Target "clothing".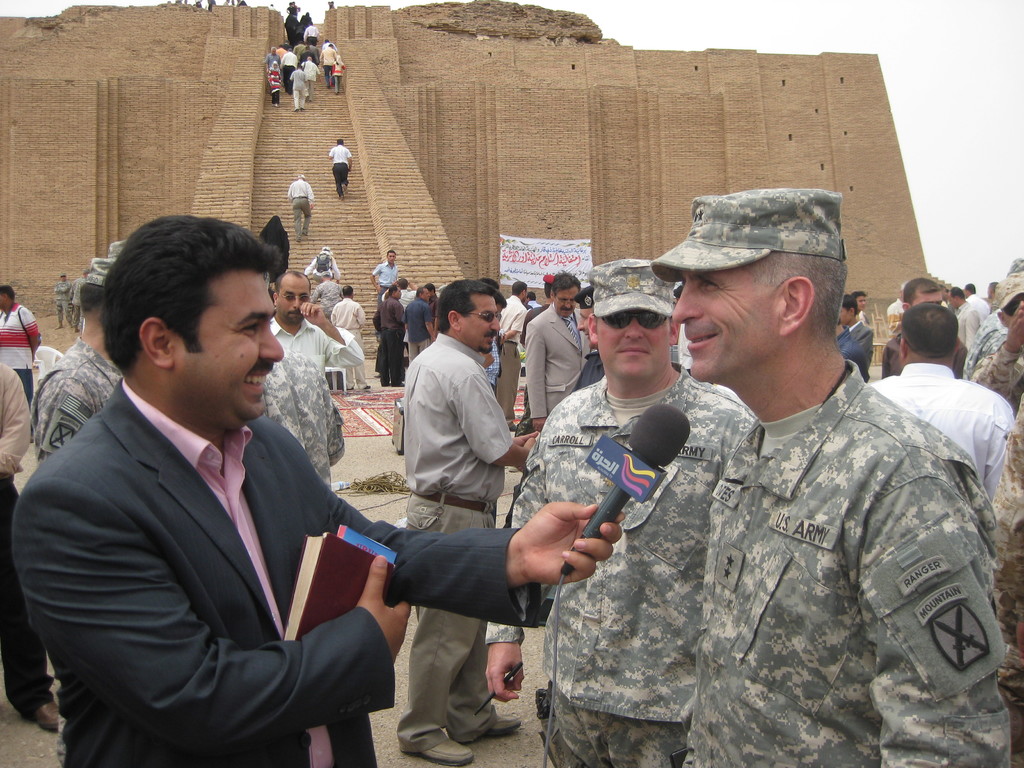
Target region: [left=485, top=338, right=502, bottom=392].
